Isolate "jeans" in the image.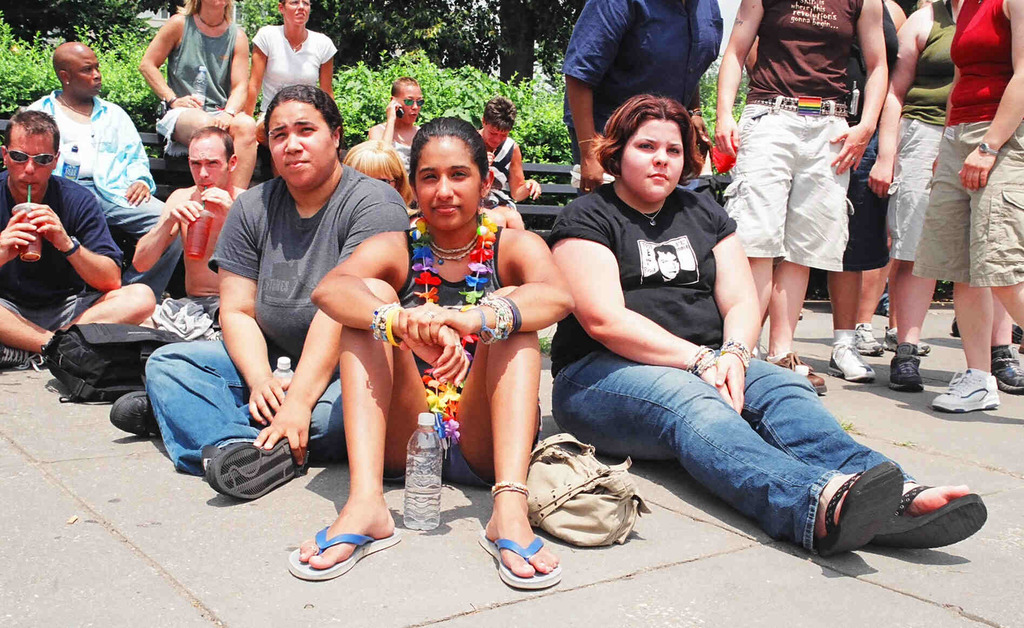
Isolated region: 98:186:183:303.
